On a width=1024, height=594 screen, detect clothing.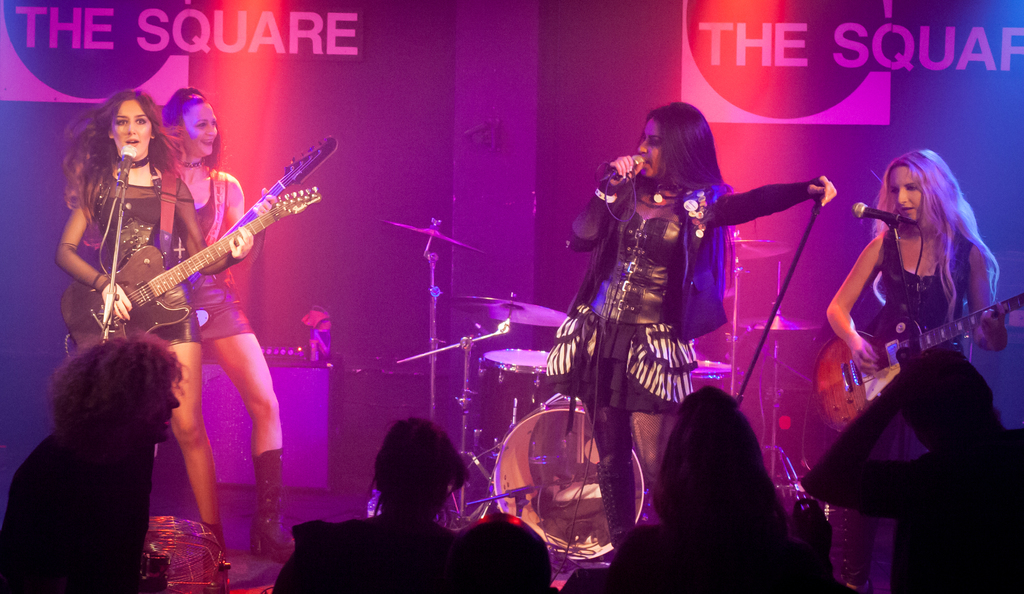
pyautogui.locateOnScreen(81, 163, 198, 346).
